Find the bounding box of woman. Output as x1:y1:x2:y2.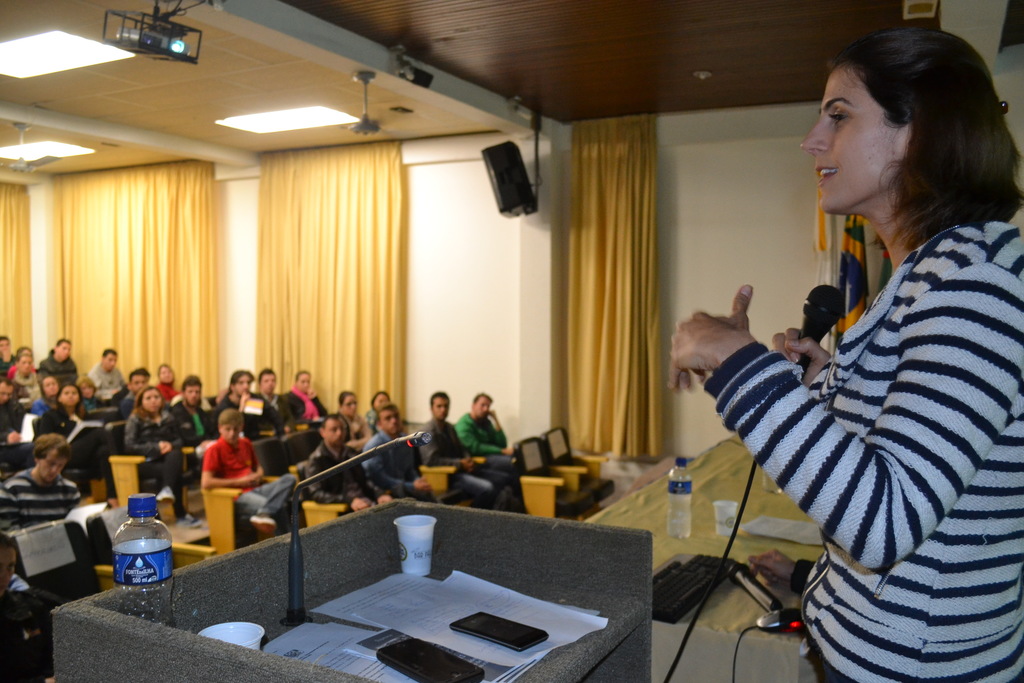
725:26:1022:674.
